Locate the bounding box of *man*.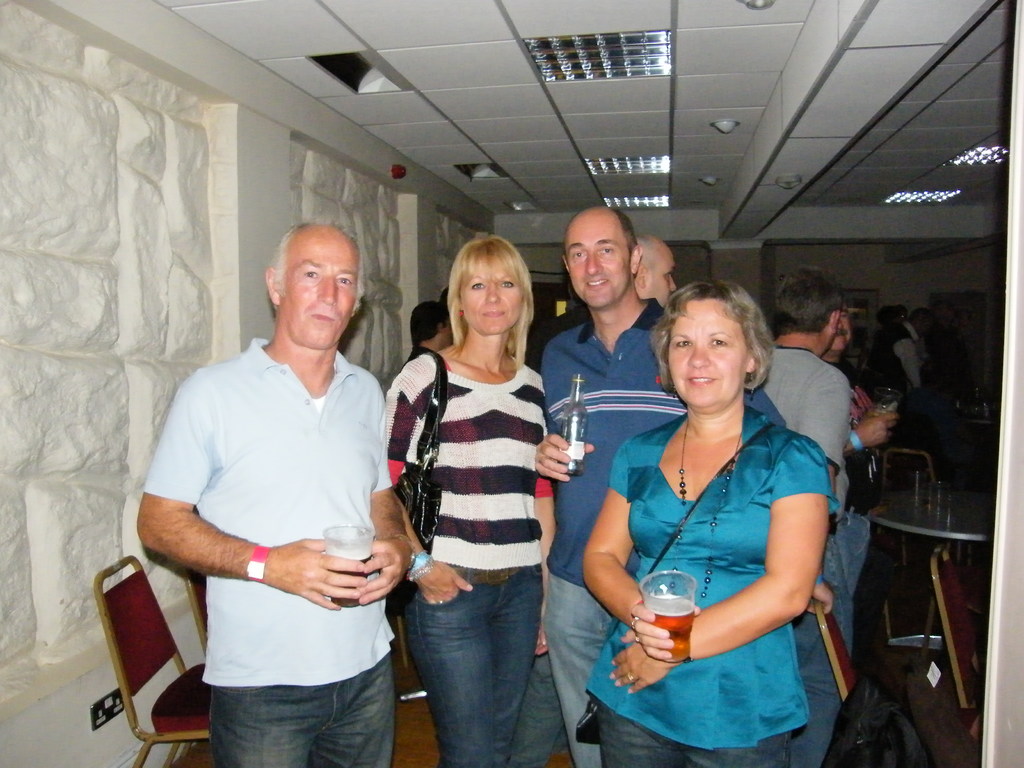
Bounding box: bbox=[540, 205, 664, 767].
